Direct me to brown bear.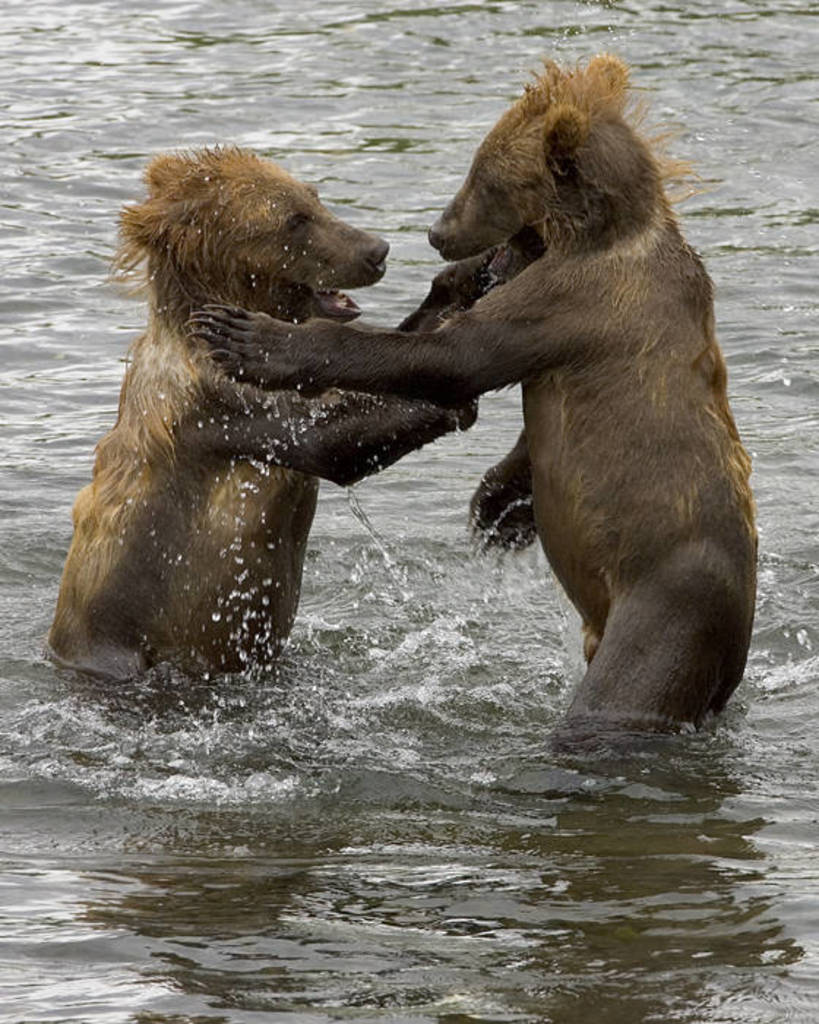
Direction: bbox(180, 45, 755, 740).
